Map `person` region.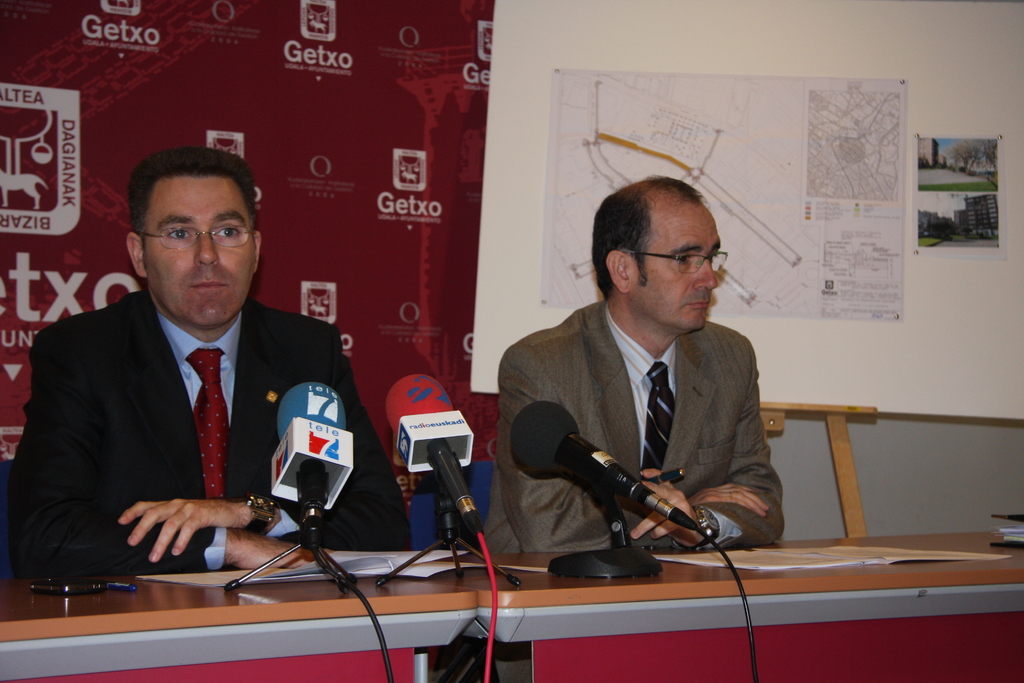
Mapped to bbox(51, 155, 388, 624).
